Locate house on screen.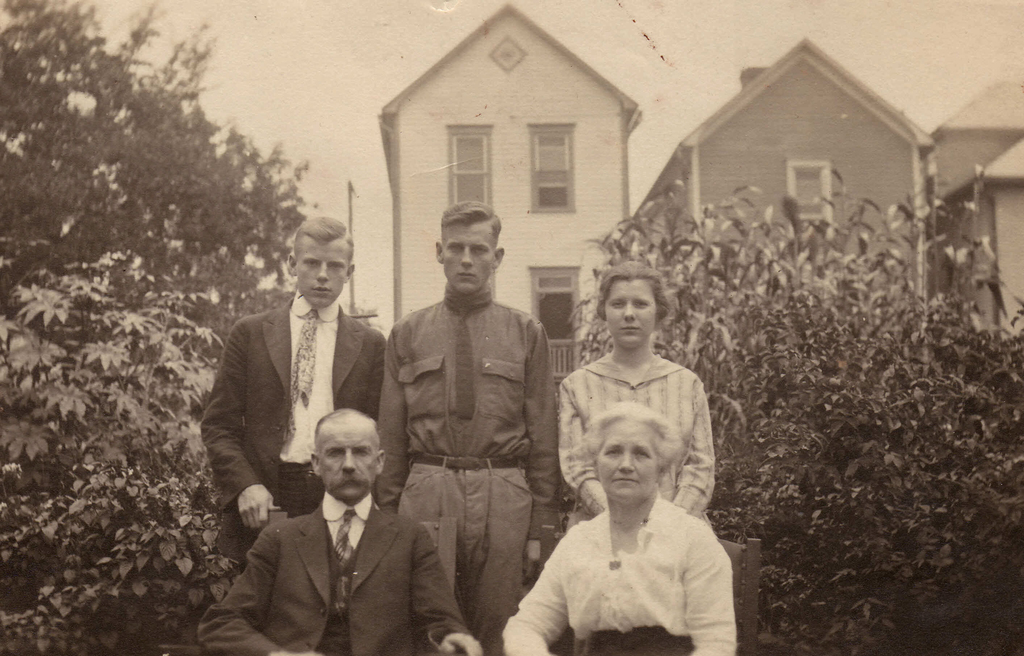
On screen at <region>926, 69, 1023, 354</region>.
